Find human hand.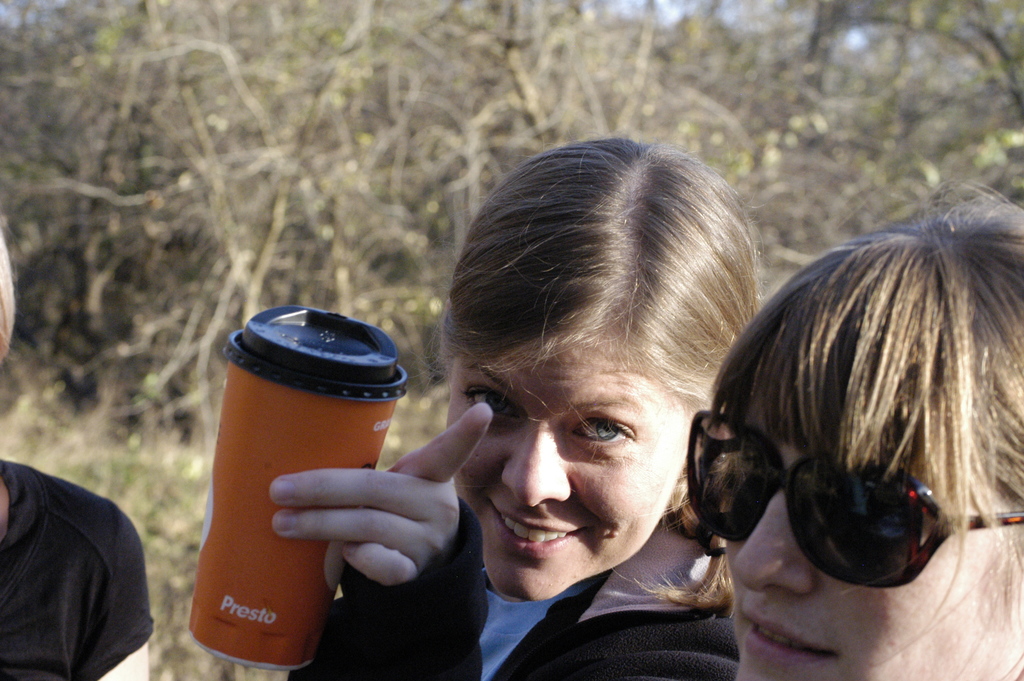
<region>266, 398, 495, 589</region>.
